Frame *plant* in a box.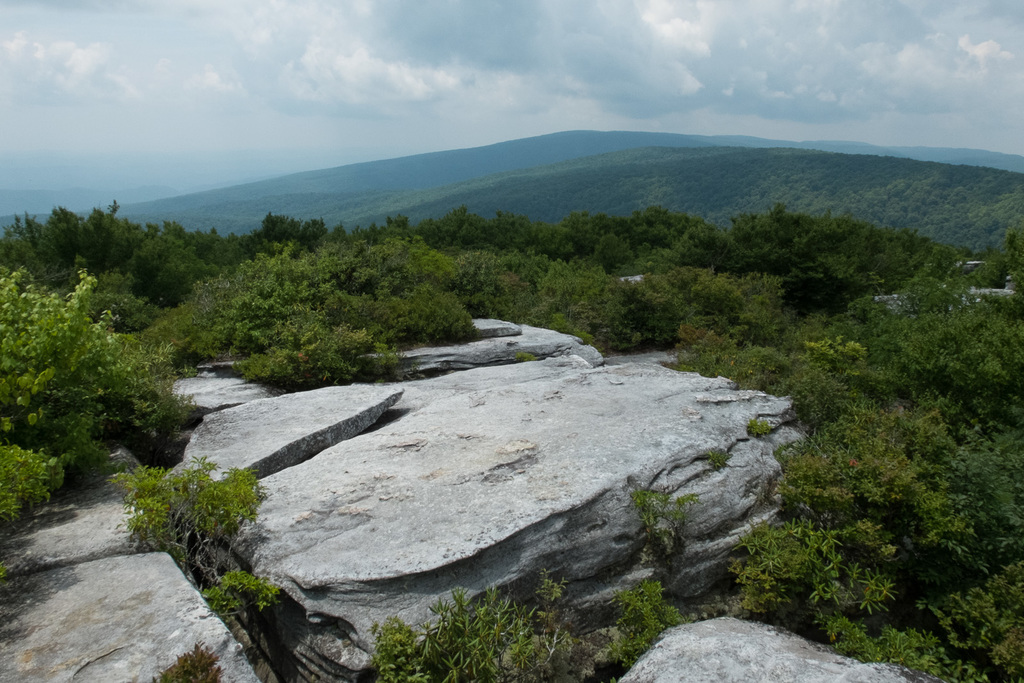
(124, 453, 271, 581).
